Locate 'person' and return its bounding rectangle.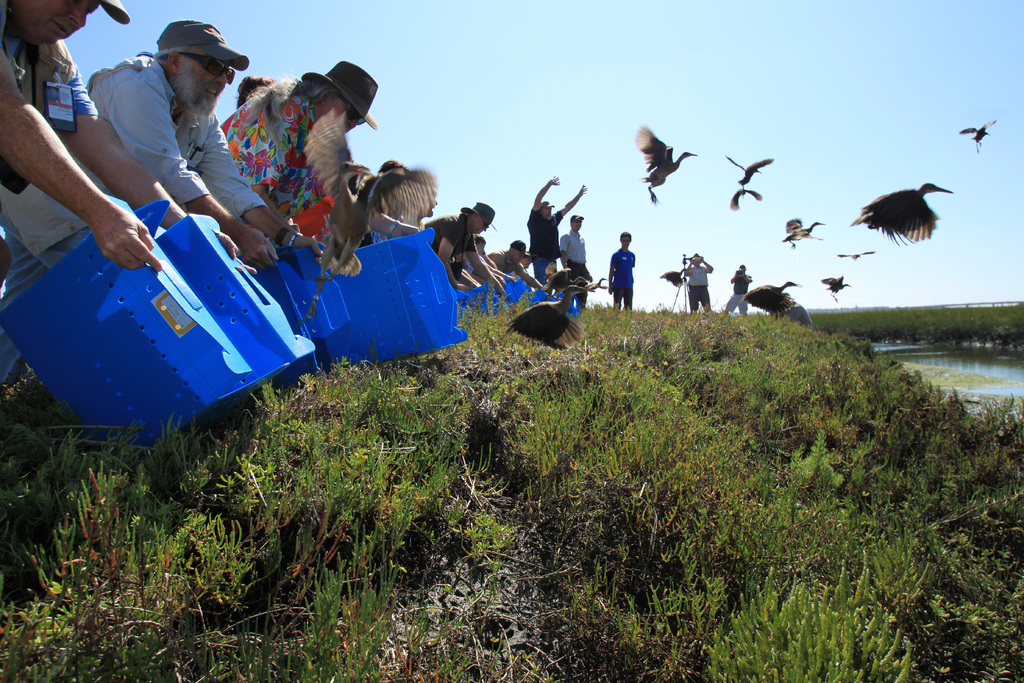
select_region(556, 214, 594, 304).
